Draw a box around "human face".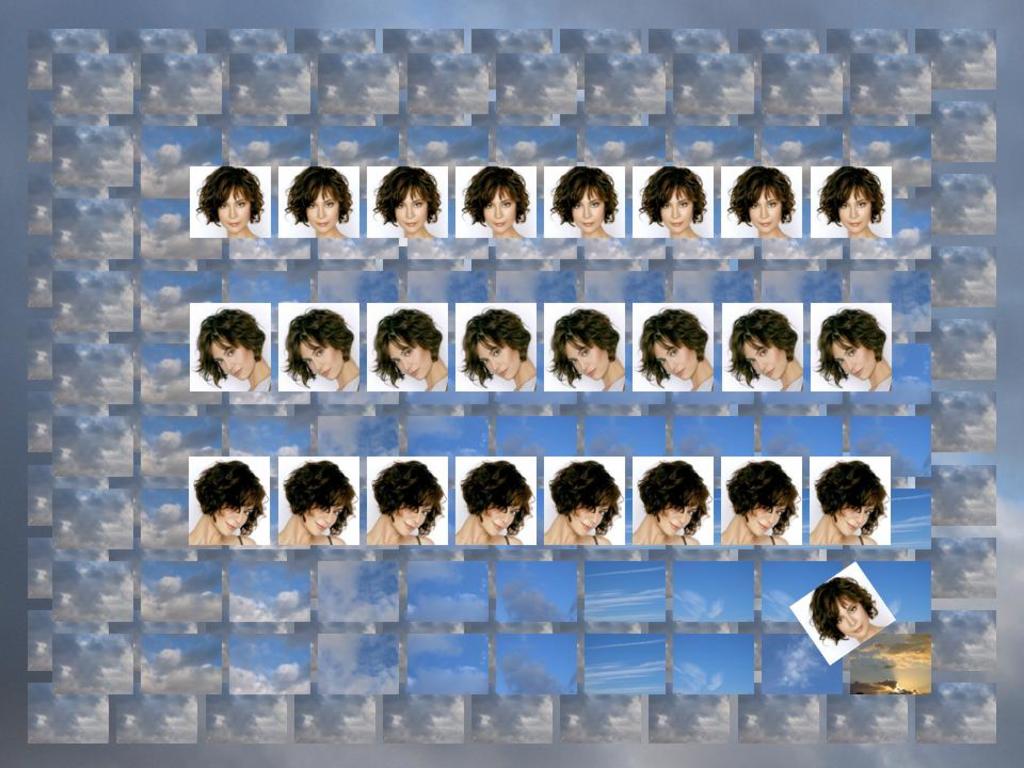
<bbox>377, 497, 431, 535</bbox>.
